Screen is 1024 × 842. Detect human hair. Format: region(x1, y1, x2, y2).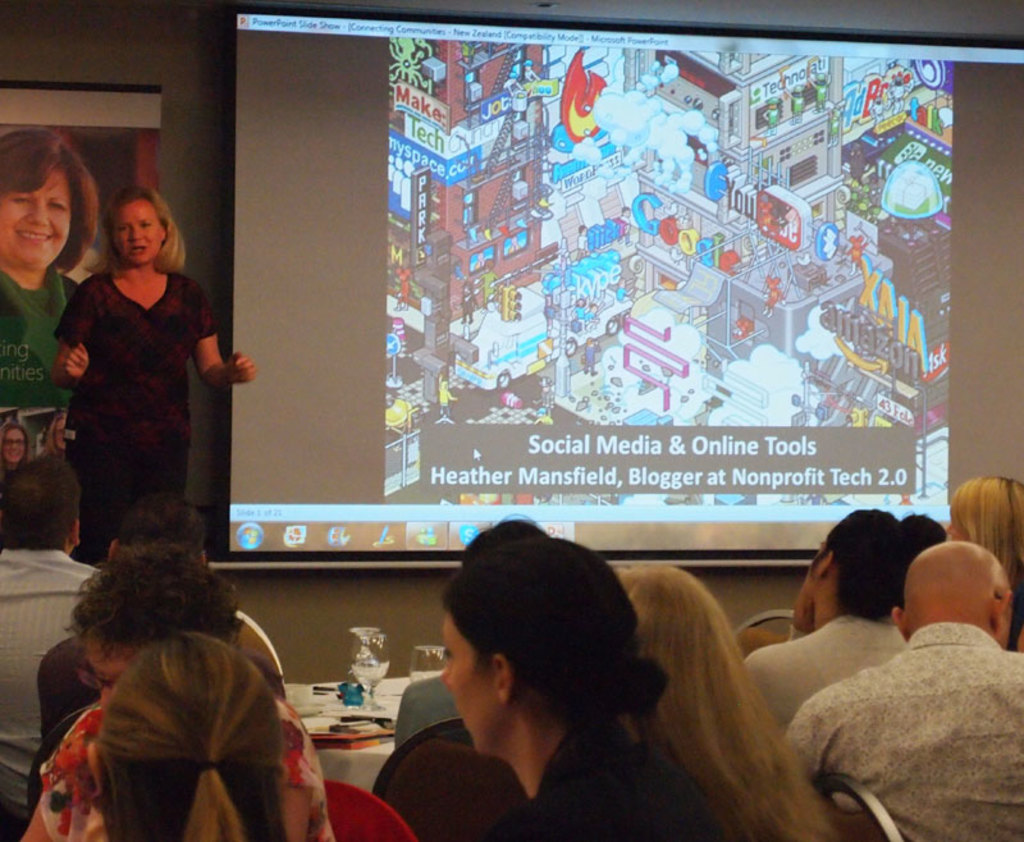
region(616, 568, 842, 841).
